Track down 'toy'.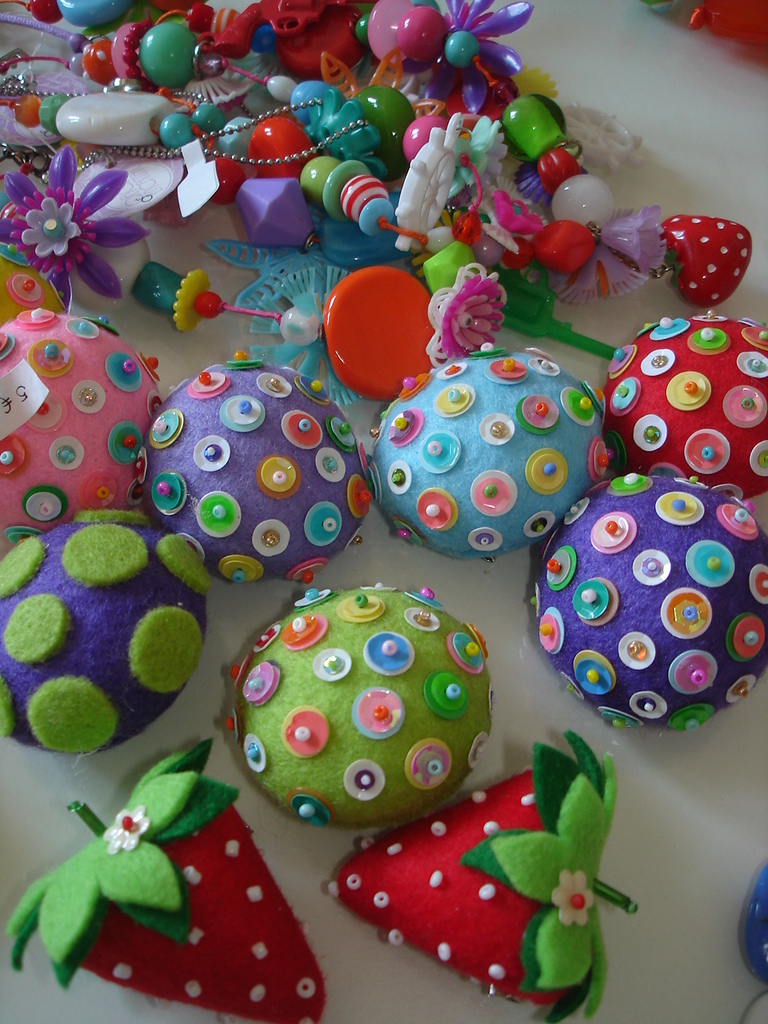
Tracked to x1=369, y1=342, x2=615, y2=567.
